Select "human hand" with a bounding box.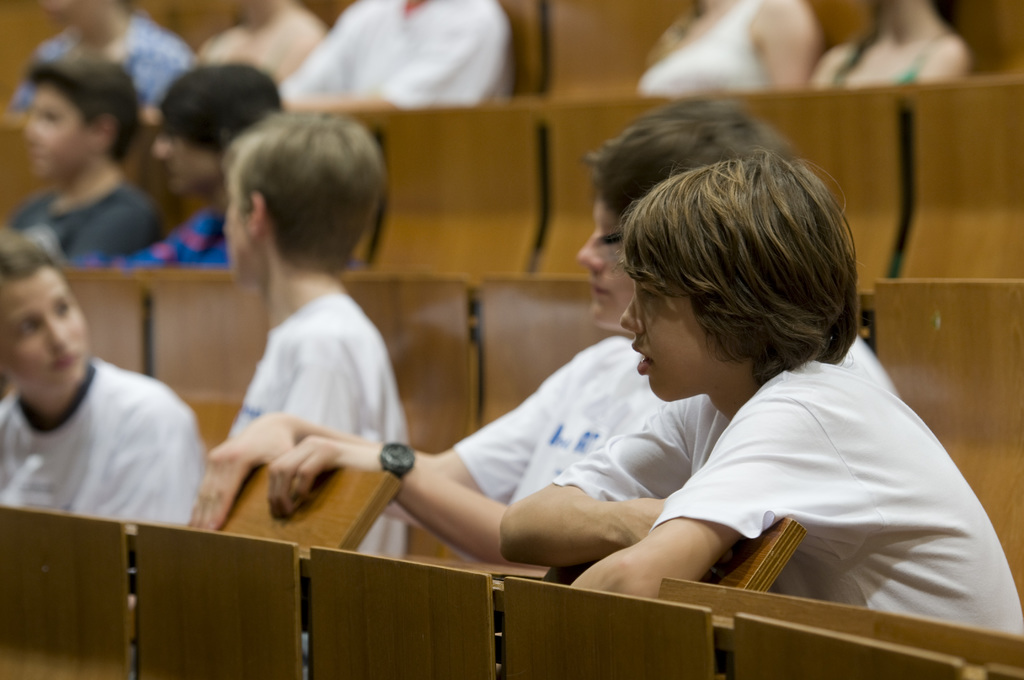
box(266, 435, 379, 515).
